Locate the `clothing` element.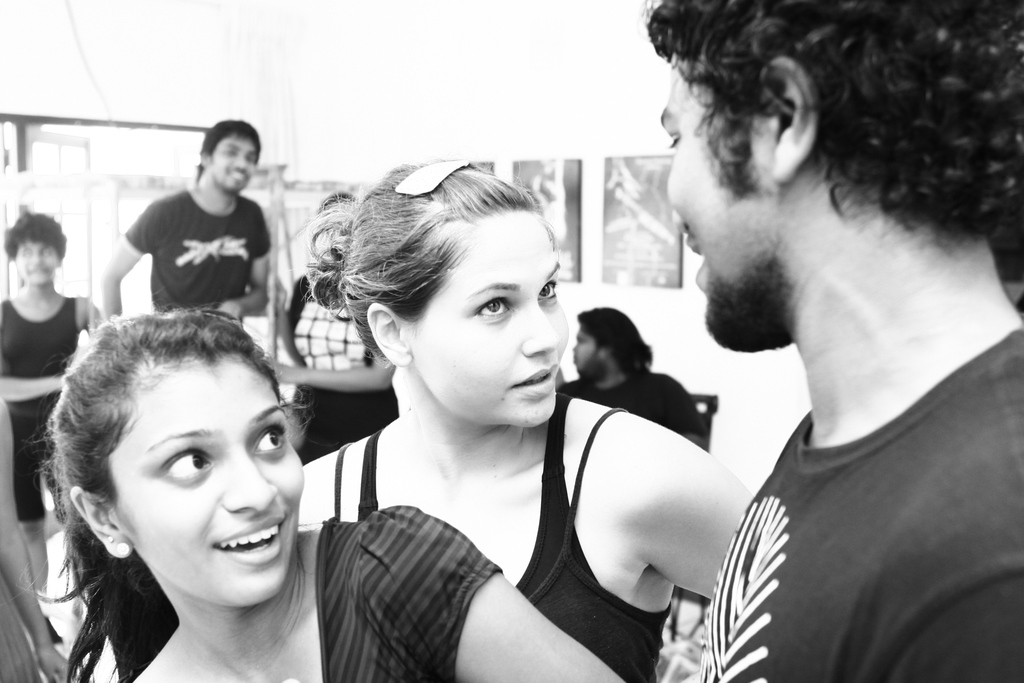
Element bbox: locate(1, 298, 81, 508).
